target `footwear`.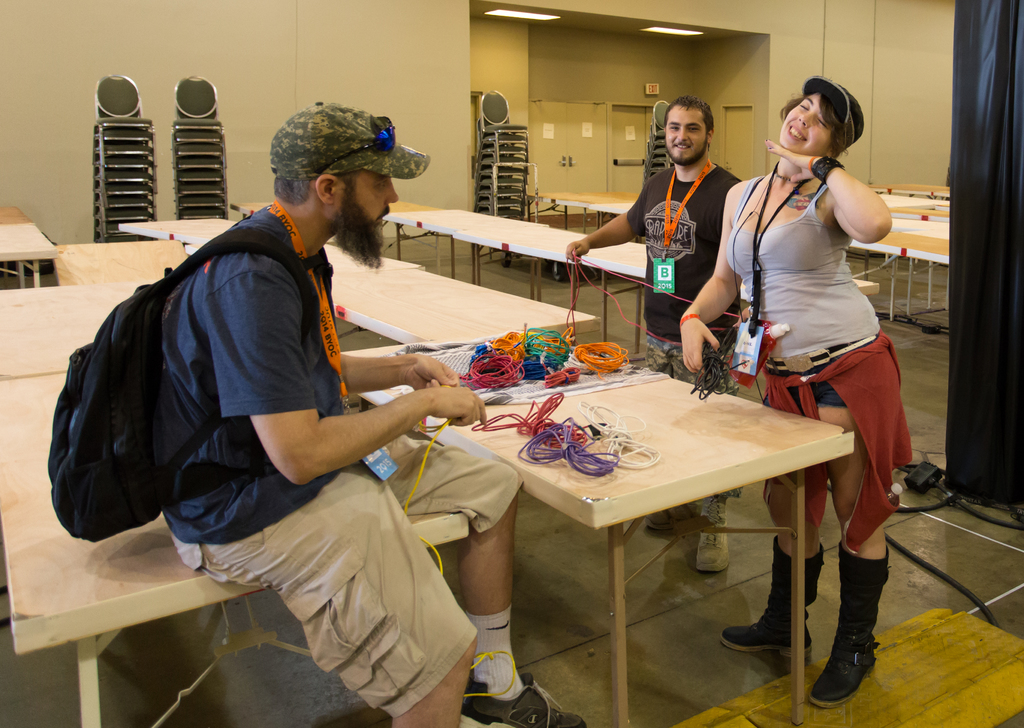
Target region: select_region(649, 498, 689, 533).
